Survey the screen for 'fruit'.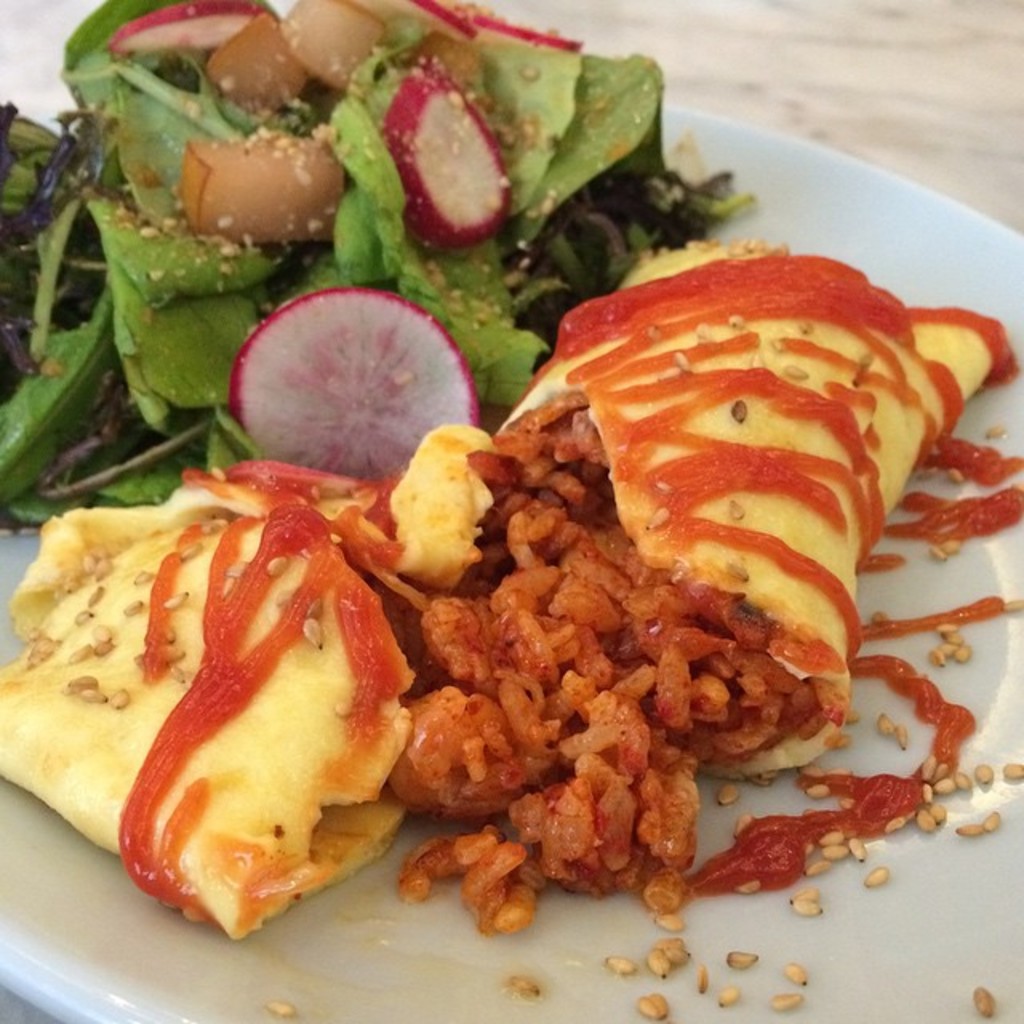
Survey found: [left=205, top=6, right=312, bottom=109].
